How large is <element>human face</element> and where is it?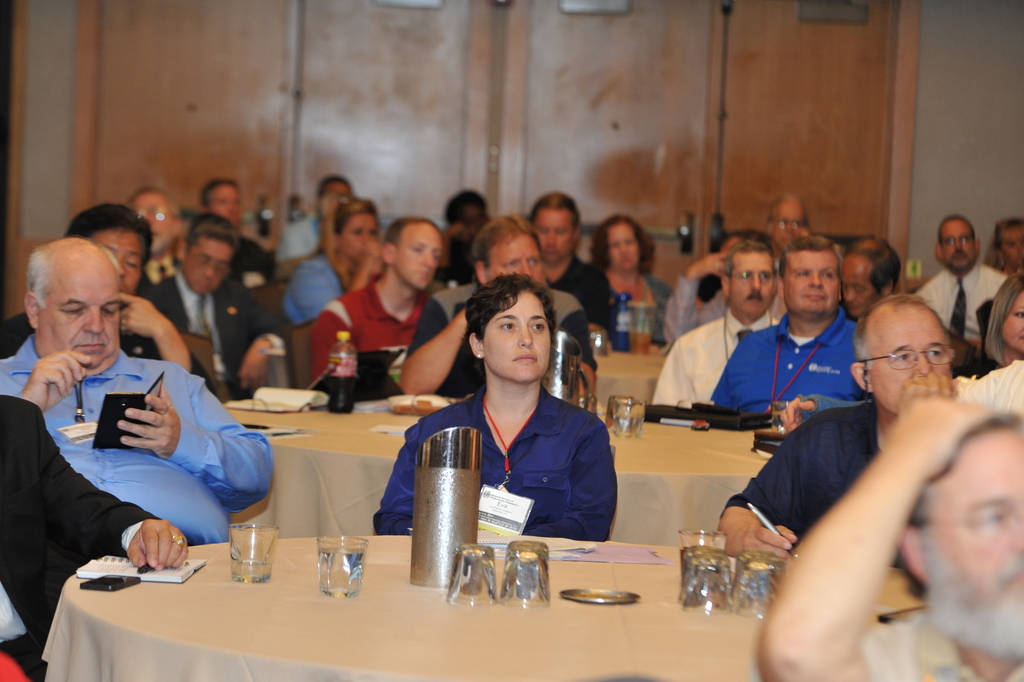
Bounding box: <bbox>608, 226, 637, 267</bbox>.
